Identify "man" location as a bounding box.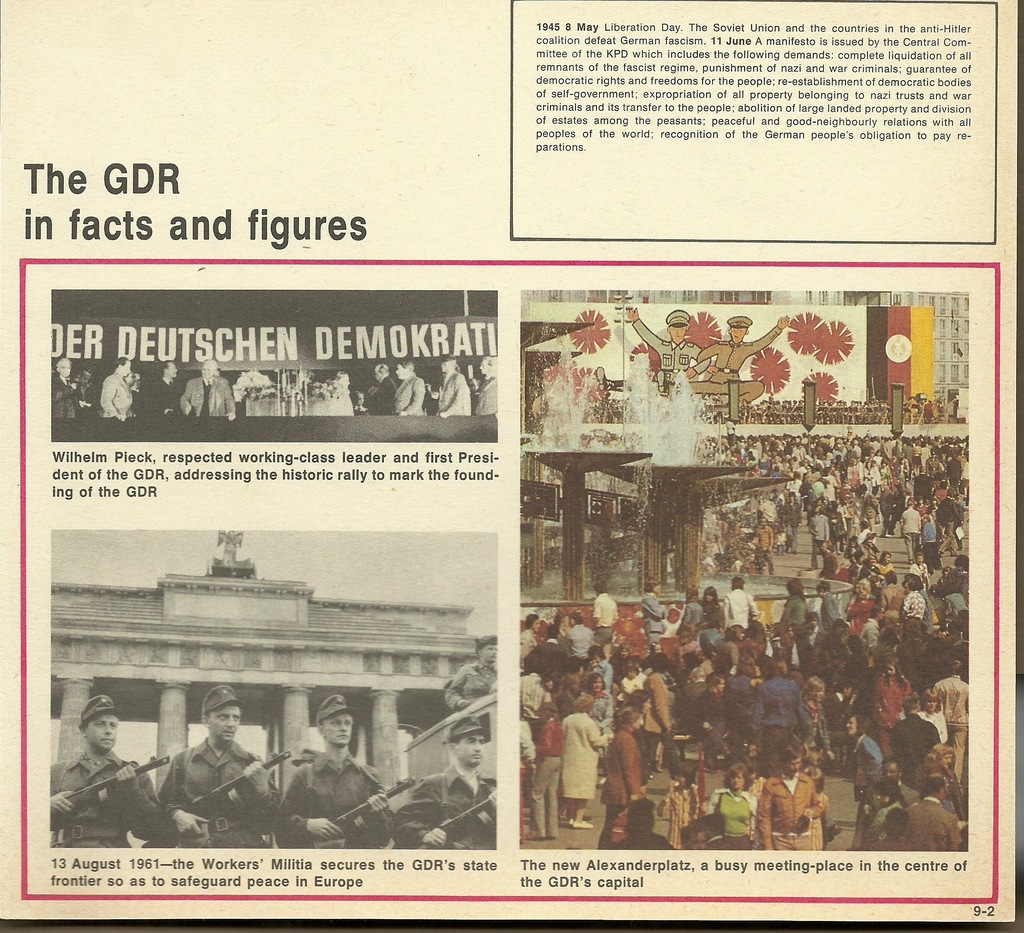
<bbox>425, 354, 470, 415</bbox>.
